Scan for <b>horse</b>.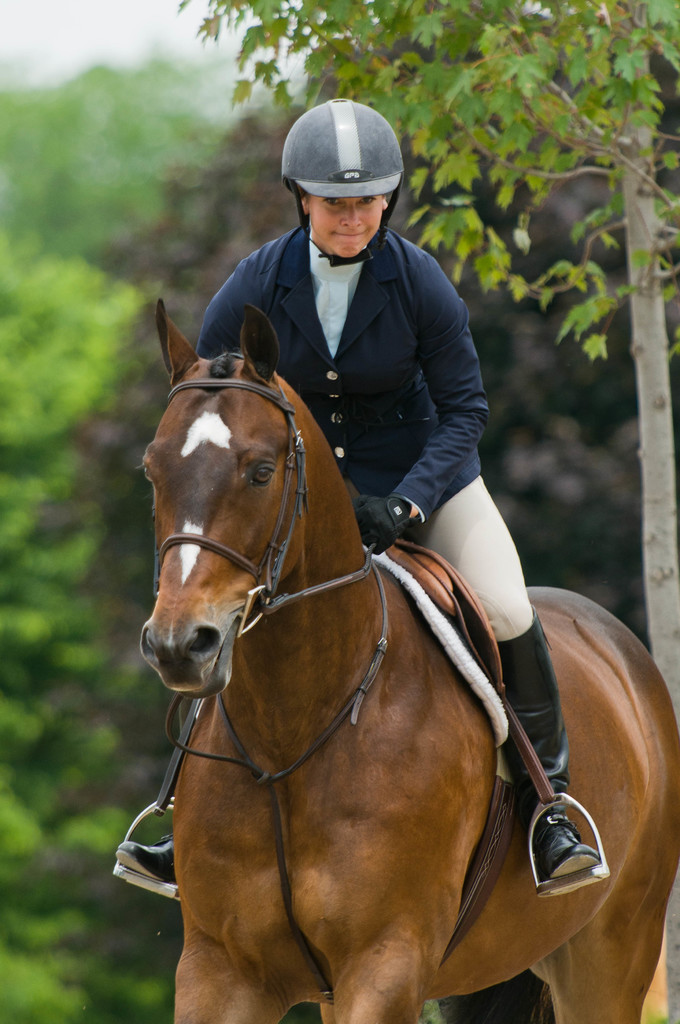
Scan result: bbox(140, 298, 679, 1023).
